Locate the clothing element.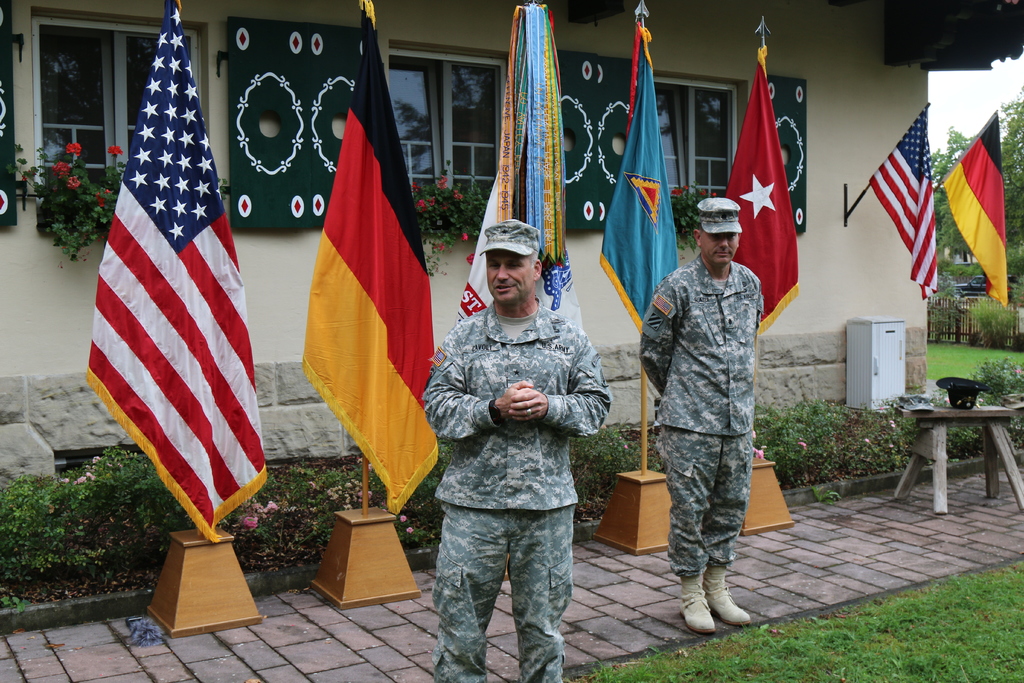
Element bbox: [x1=634, y1=251, x2=767, y2=577].
